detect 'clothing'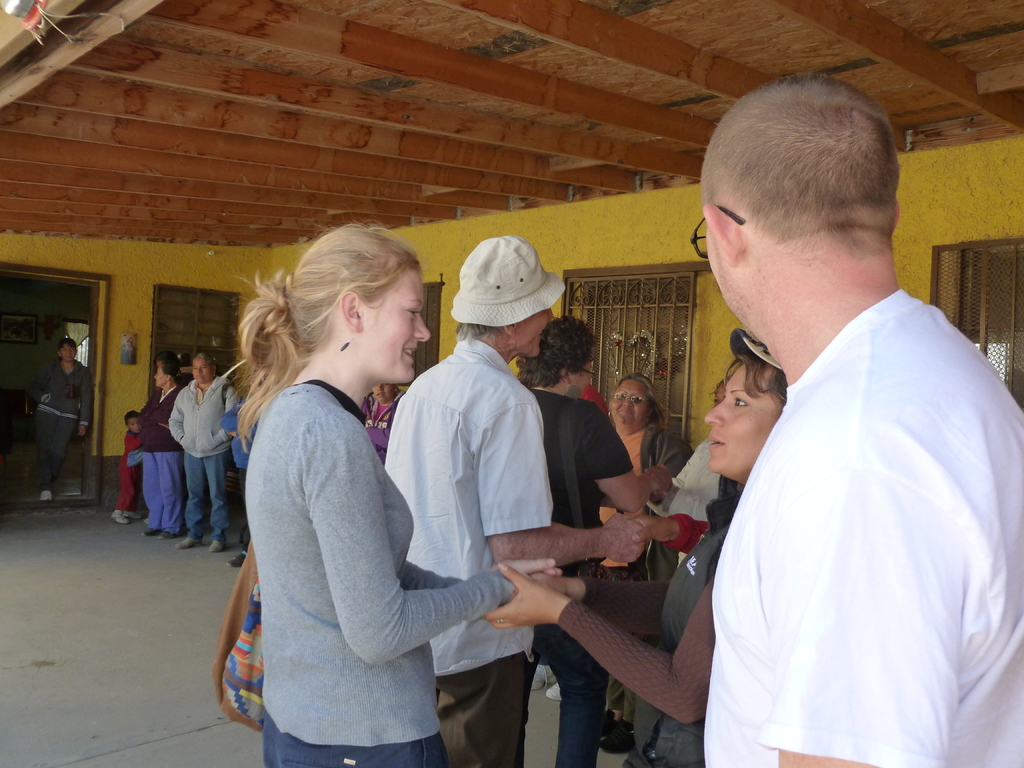
region(134, 381, 194, 541)
